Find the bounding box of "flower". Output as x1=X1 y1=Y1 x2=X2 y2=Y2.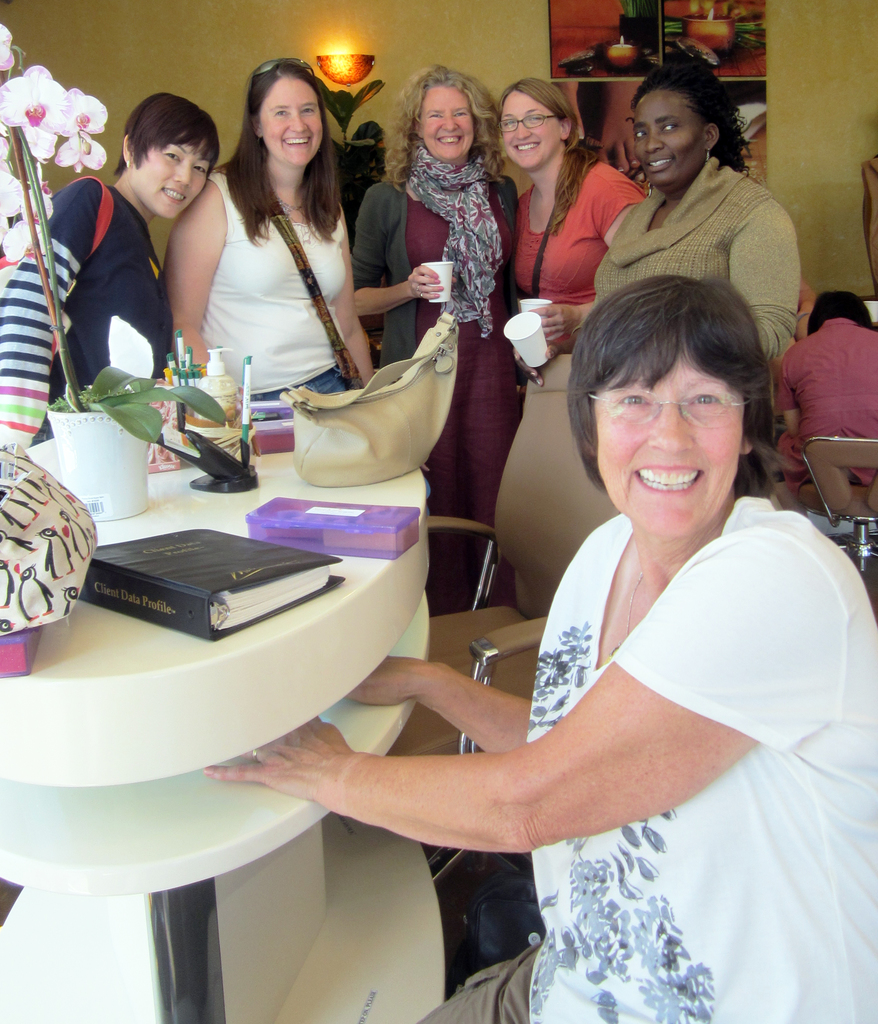
x1=10 y1=49 x2=89 y2=164.
